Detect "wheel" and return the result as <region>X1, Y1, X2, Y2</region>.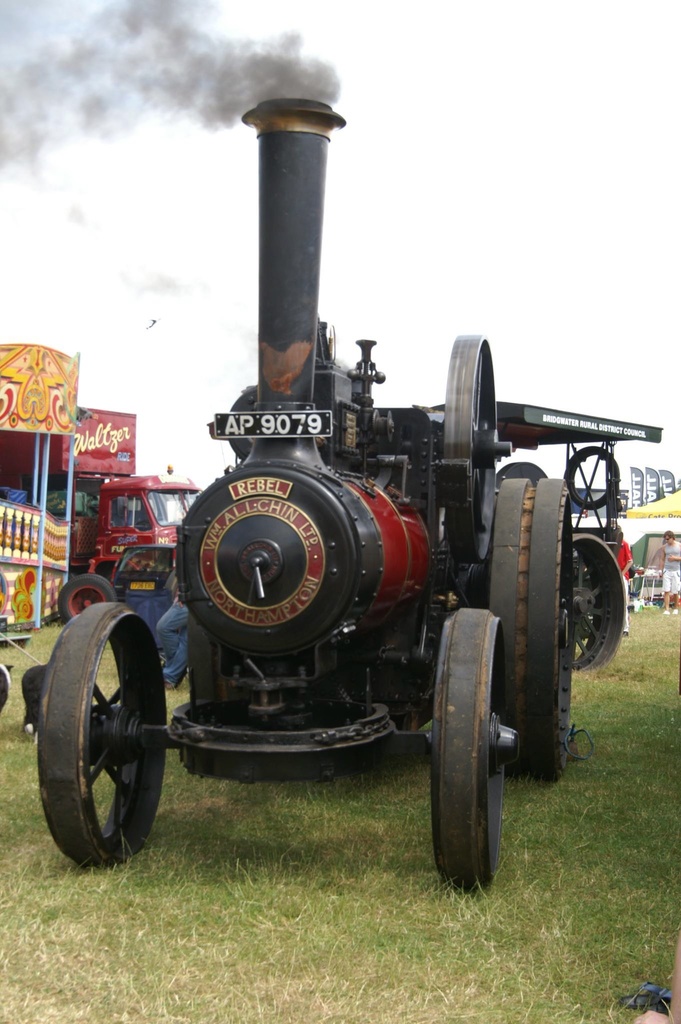
<region>563, 444, 620, 510</region>.
